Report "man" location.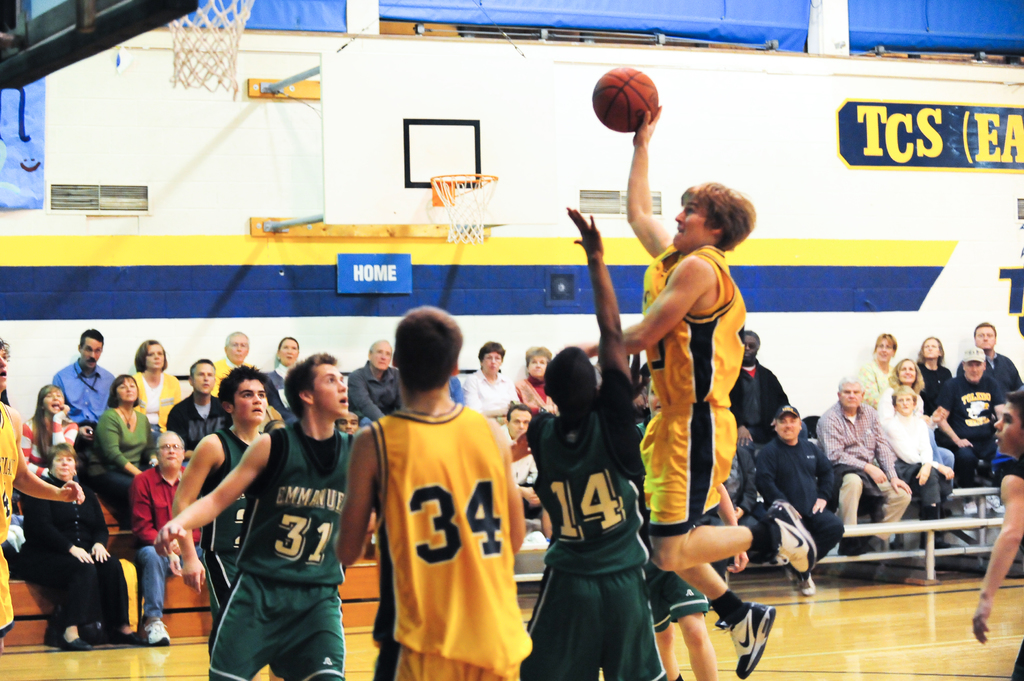
Report: (left=753, top=402, right=845, bottom=601).
